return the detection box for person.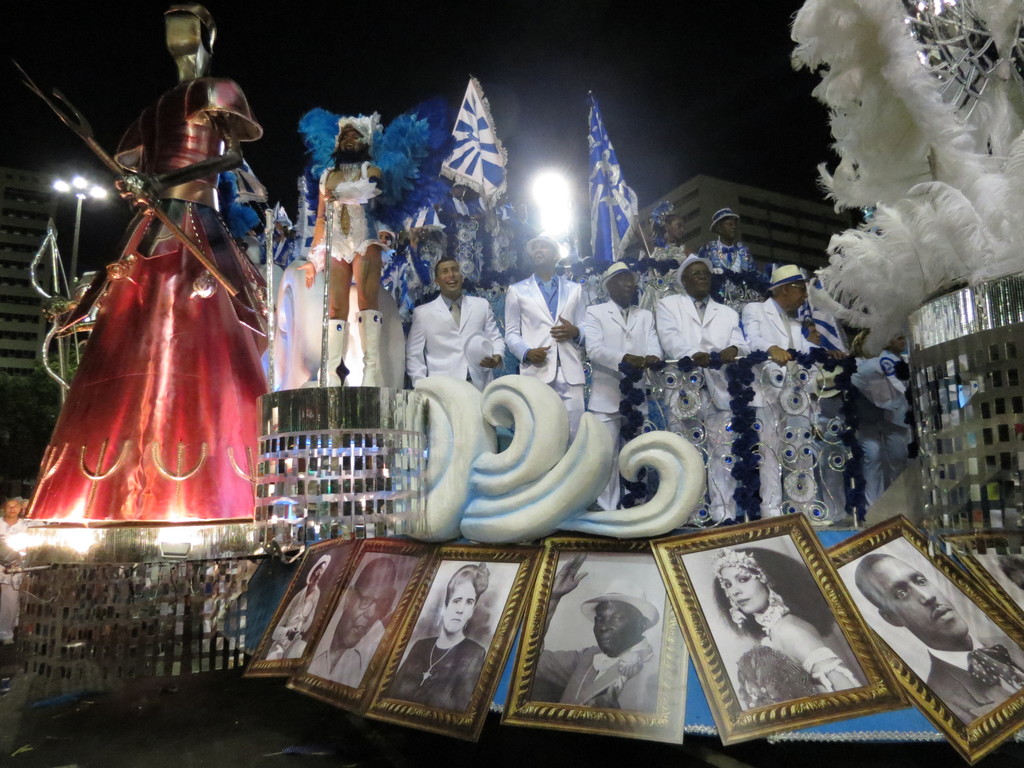
{"left": 388, "top": 564, "right": 488, "bottom": 715}.
